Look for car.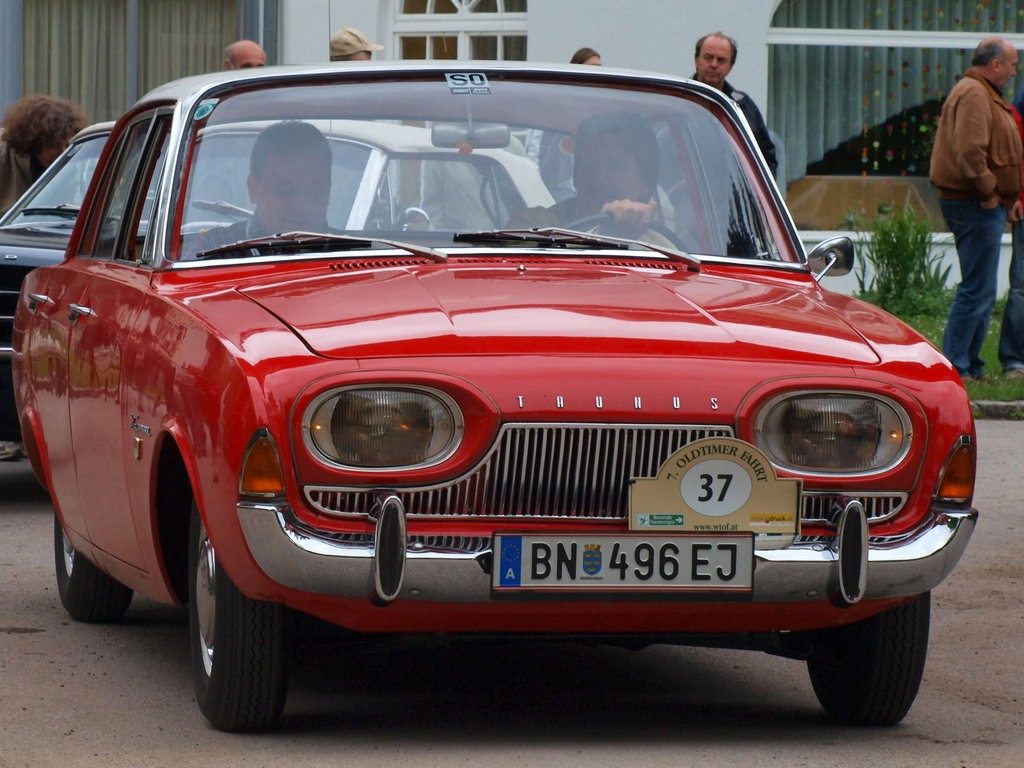
Found: <region>8, 64, 979, 736</region>.
